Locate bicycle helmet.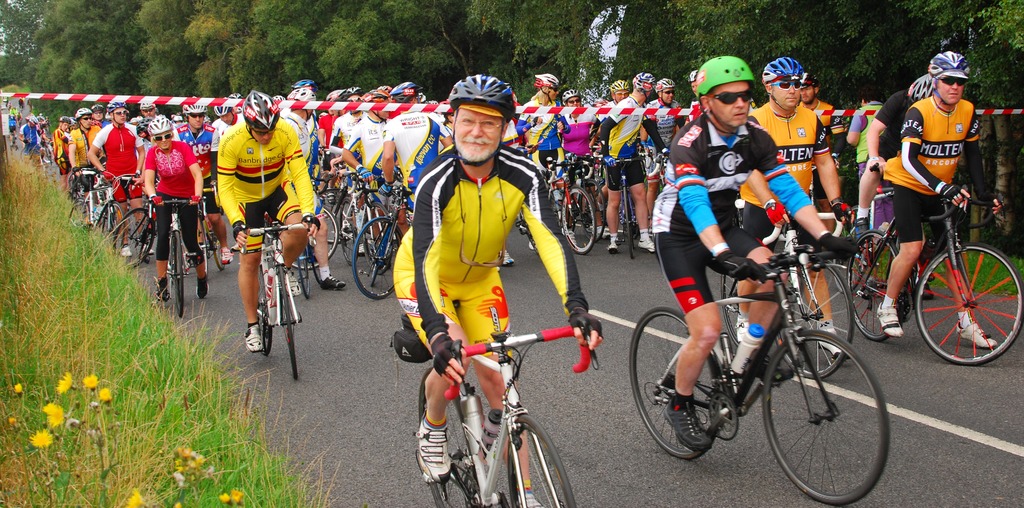
Bounding box: pyautogui.locateOnScreen(692, 56, 751, 95).
